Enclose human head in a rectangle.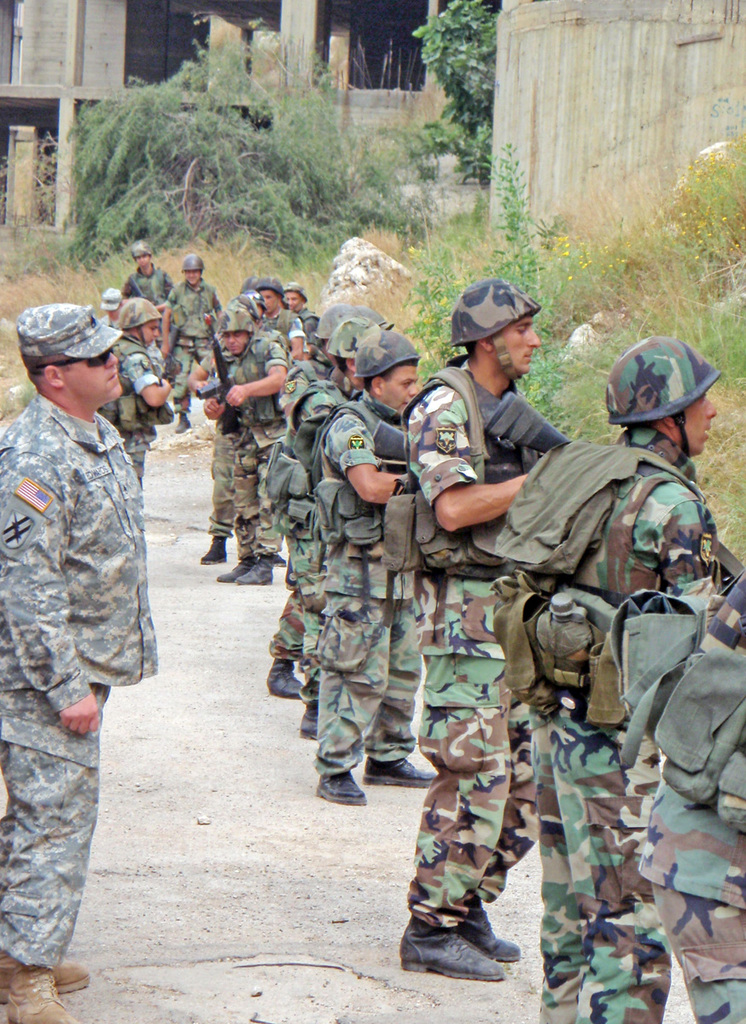
{"x1": 179, "y1": 254, "x2": 202, "y2": 286}.
